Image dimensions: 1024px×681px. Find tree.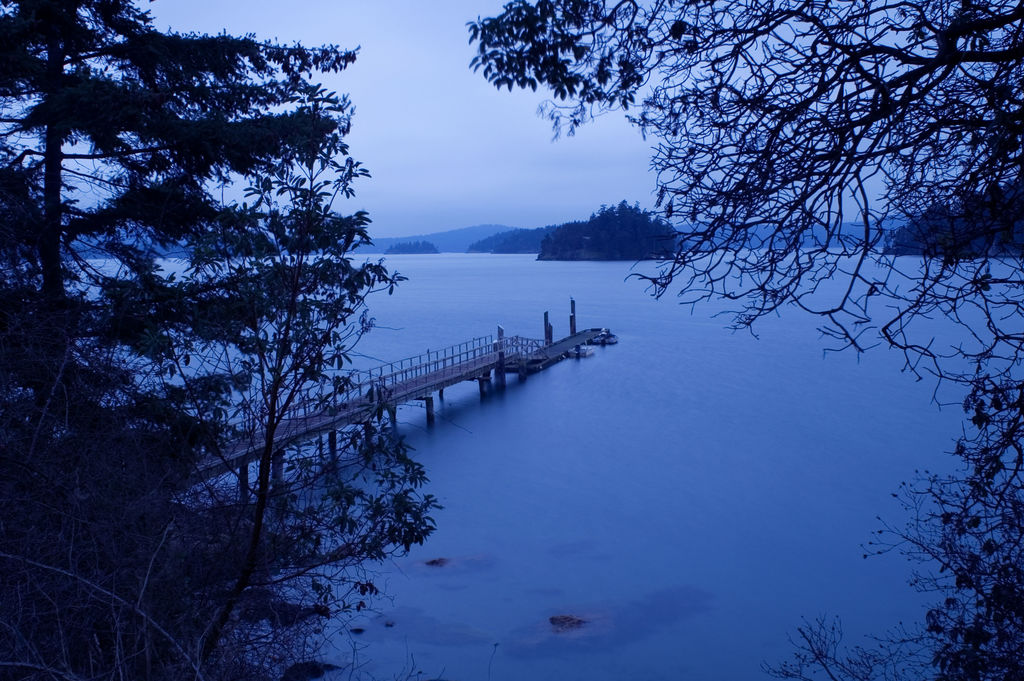
detection(525, 199, 693, 305).
